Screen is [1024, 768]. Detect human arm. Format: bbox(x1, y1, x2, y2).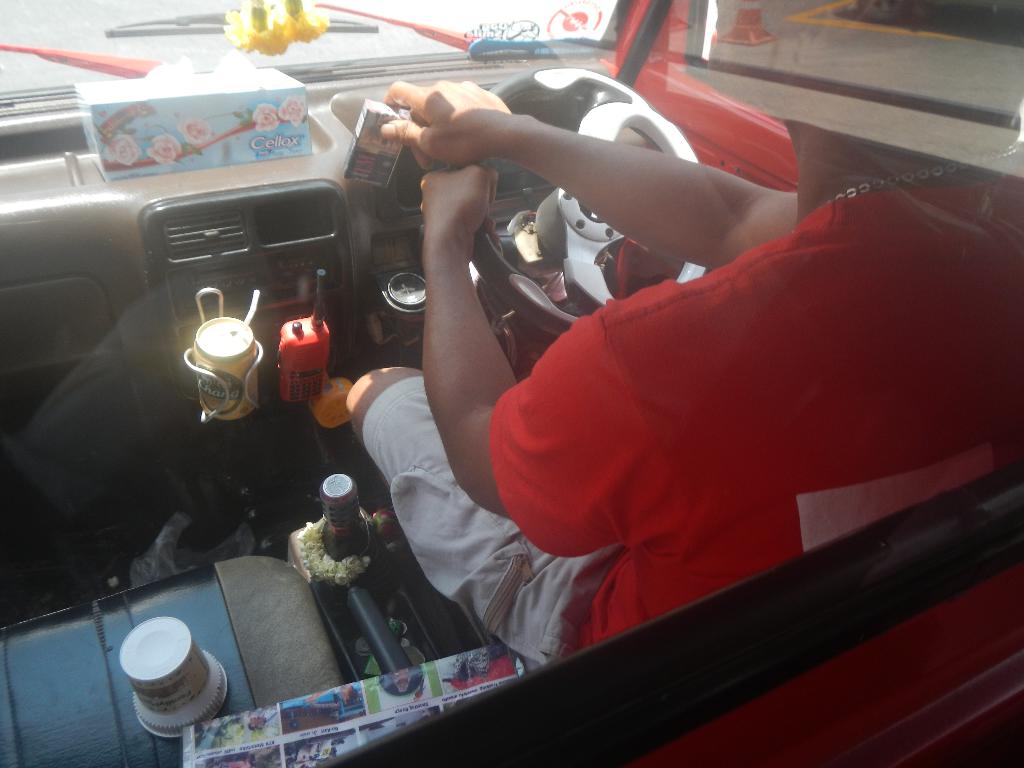
bbox(381, 76, 804, 264).
